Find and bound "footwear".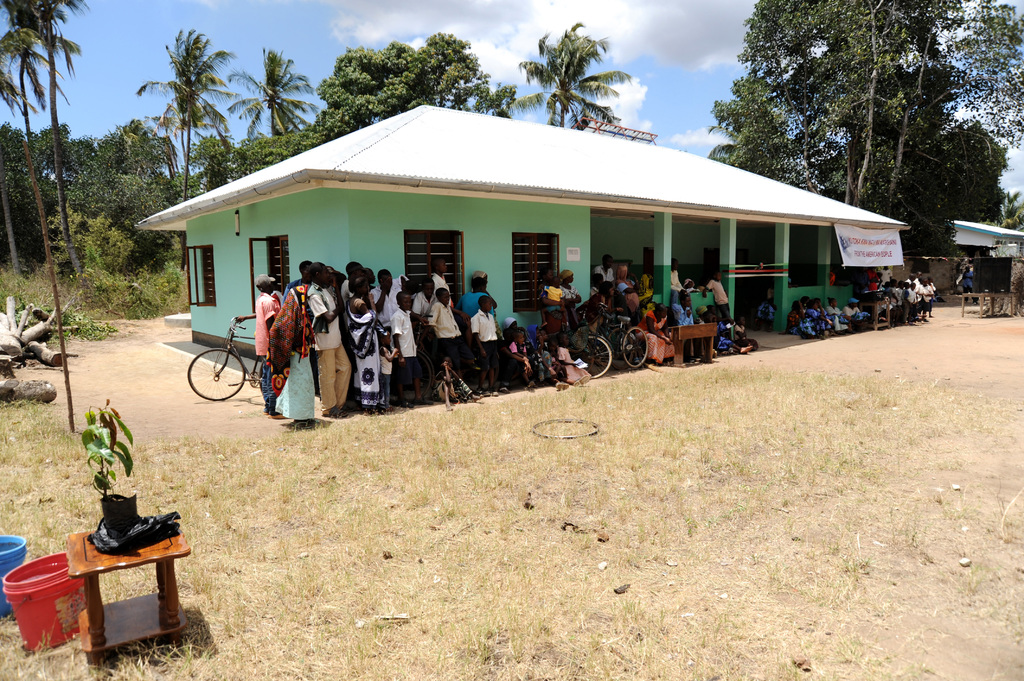
Bound: box=[501, 389, 508, 392].
